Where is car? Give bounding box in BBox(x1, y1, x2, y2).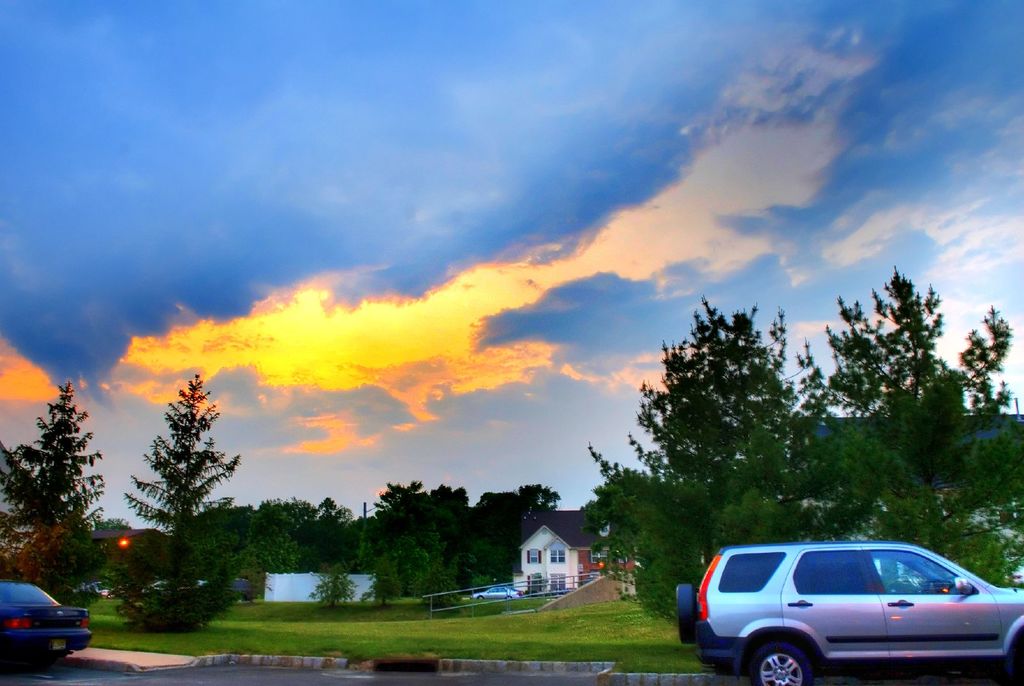
BBox(473, 586, 520, 600).
